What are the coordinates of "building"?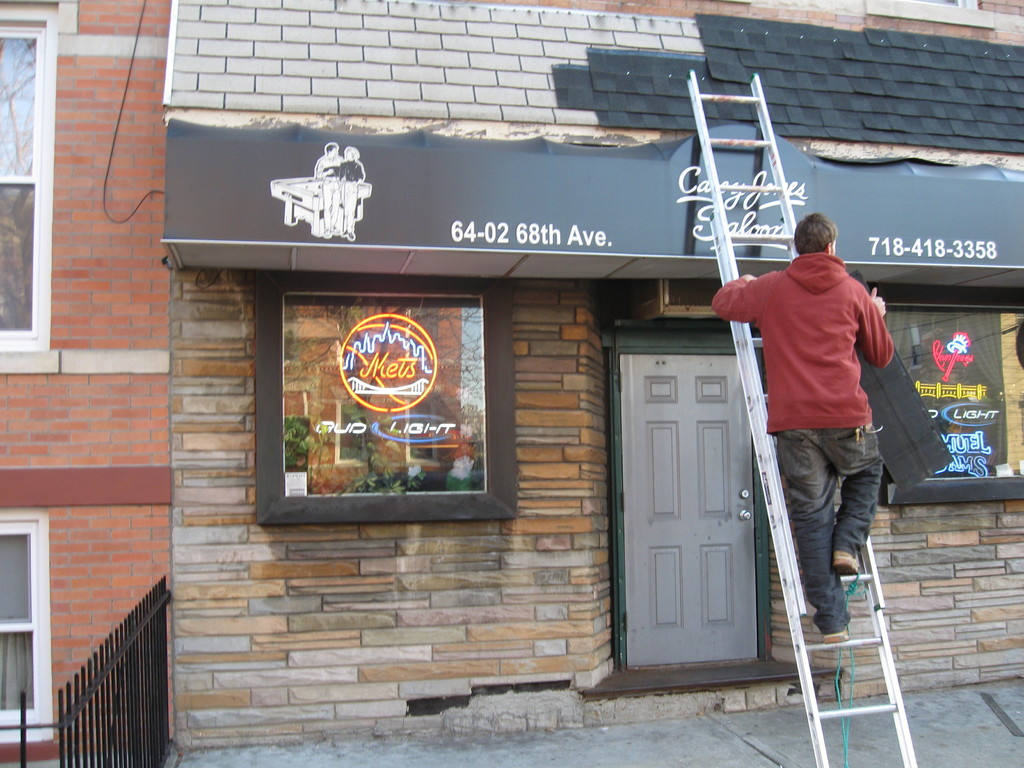
box=[154, 0, 1023, 767].
